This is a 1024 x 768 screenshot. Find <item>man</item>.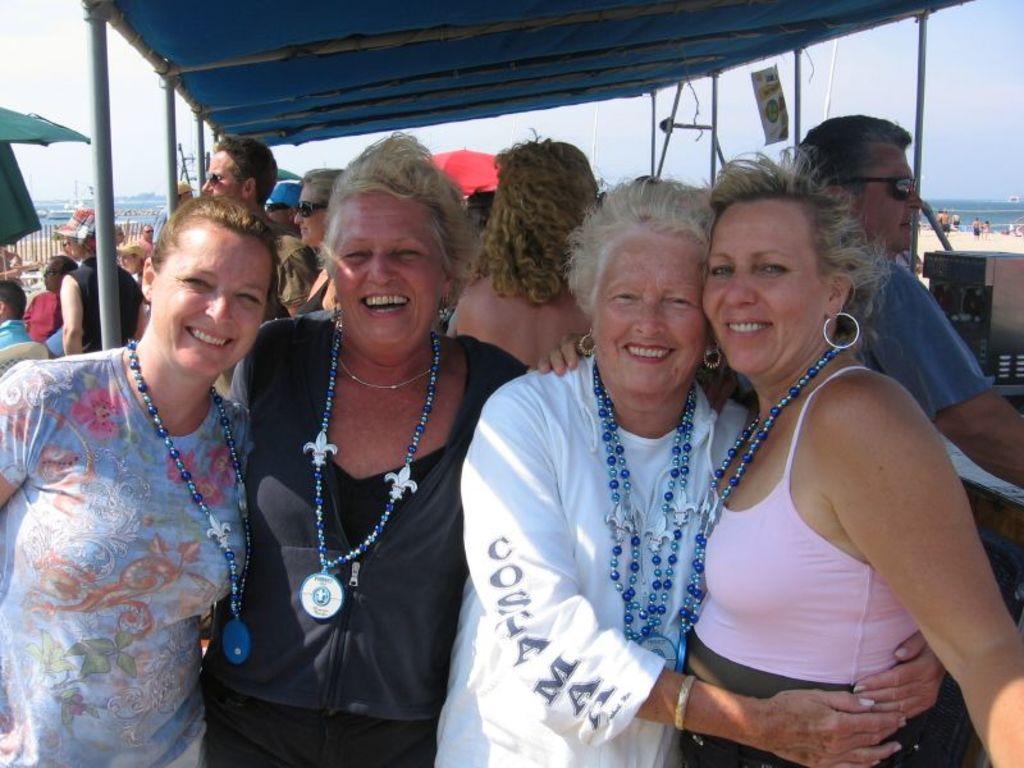
Bounding box: locate(22, 256, 72, 334).
